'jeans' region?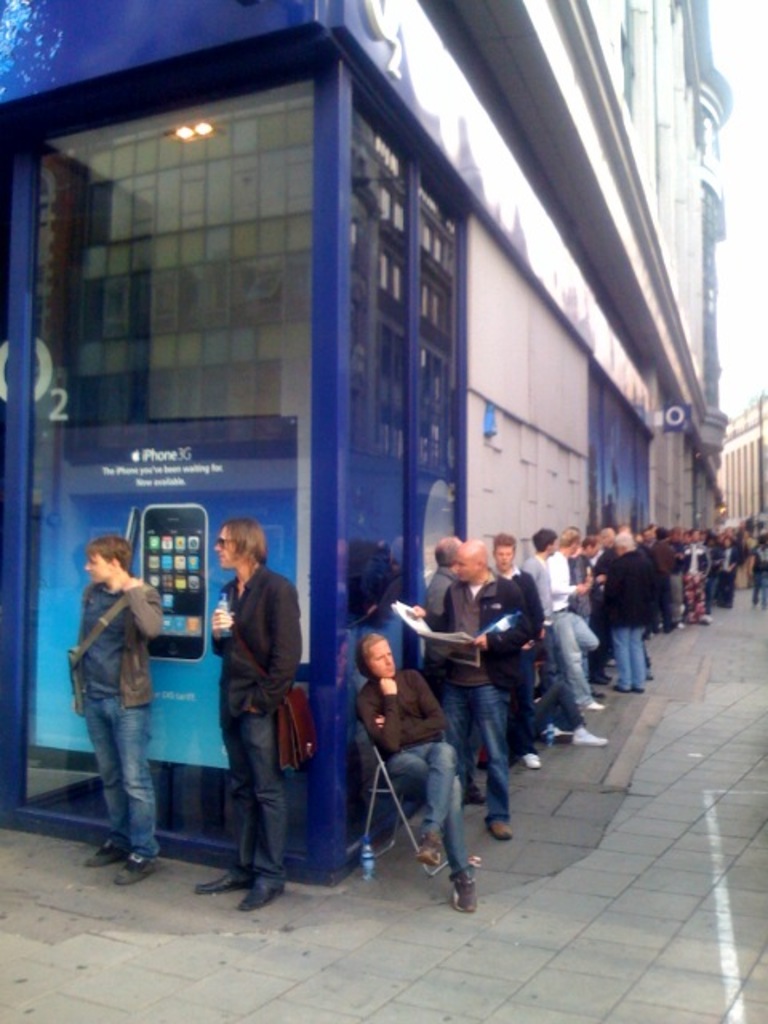
pyautogui.locateOnScreen(448, 685, 517, 824)
